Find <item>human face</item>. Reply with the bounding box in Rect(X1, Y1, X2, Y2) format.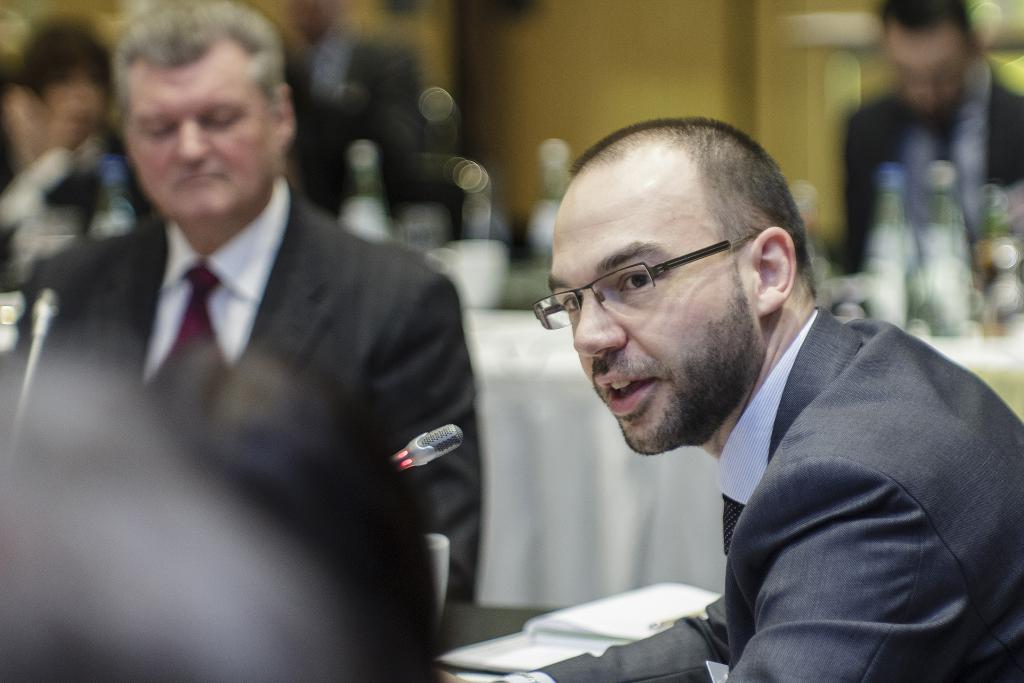
Rect(886, 27, 961, 113).
